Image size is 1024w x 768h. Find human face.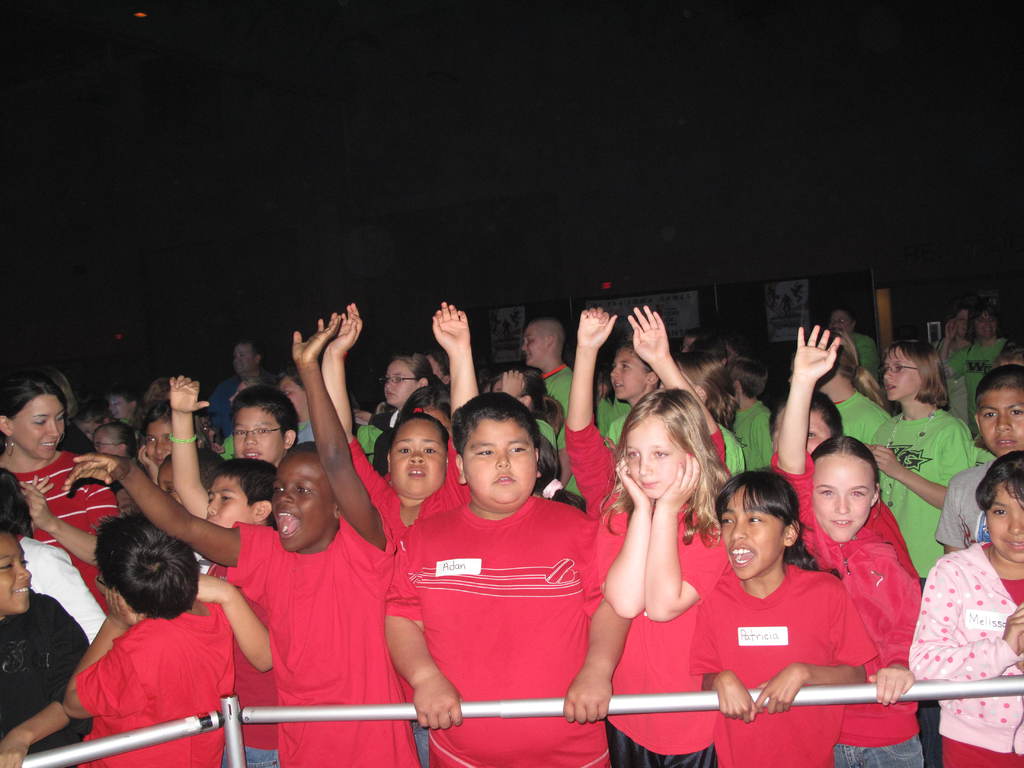
(231,342,253,373).
